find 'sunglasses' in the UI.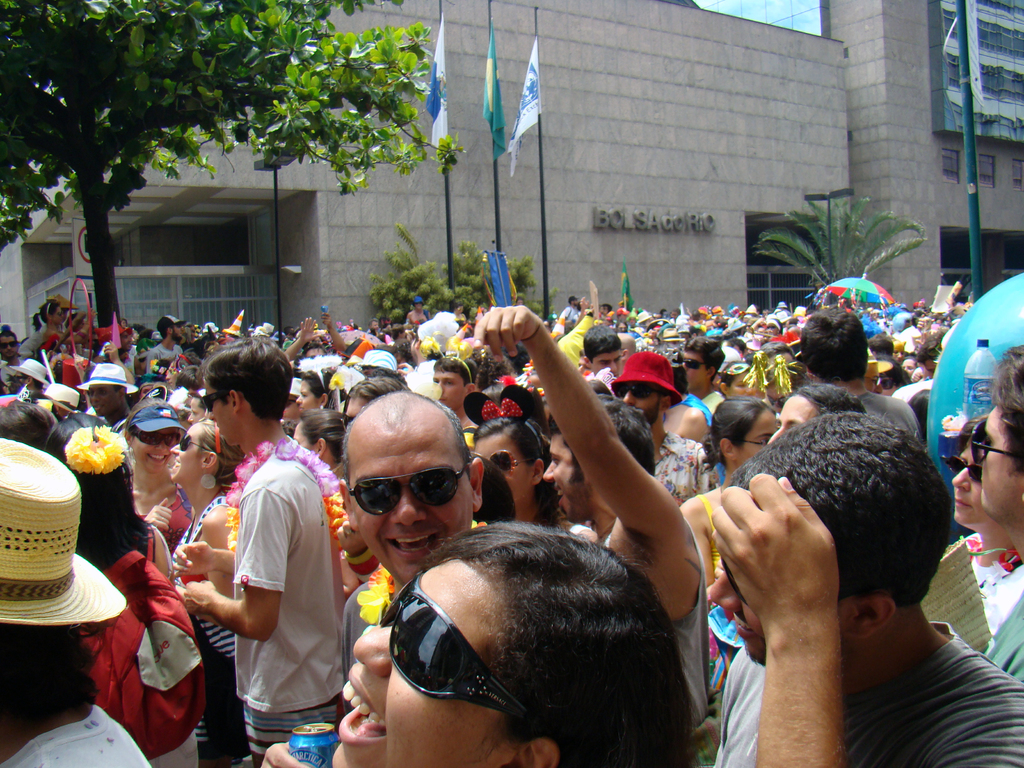
UI element at 125 426 178 448.
